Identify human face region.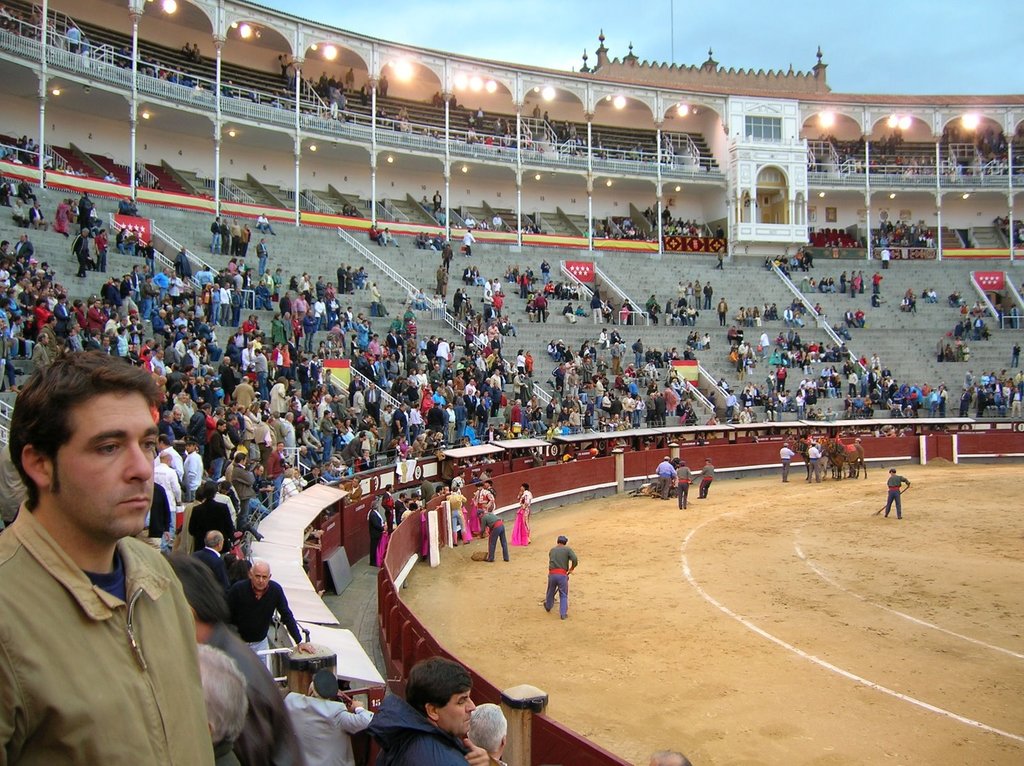
Region: rect(438, 690, 476, 734).
